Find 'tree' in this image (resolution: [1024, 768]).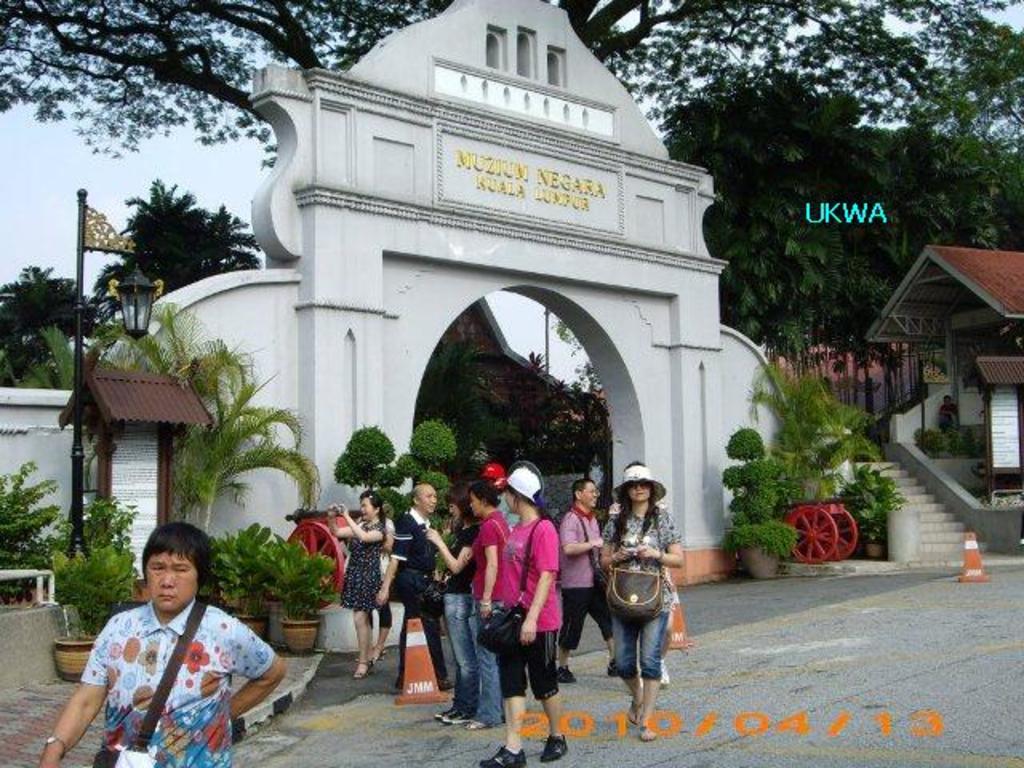
{"x1": 0, "y1": 0, "x2": 1011, "y2": 170}.
